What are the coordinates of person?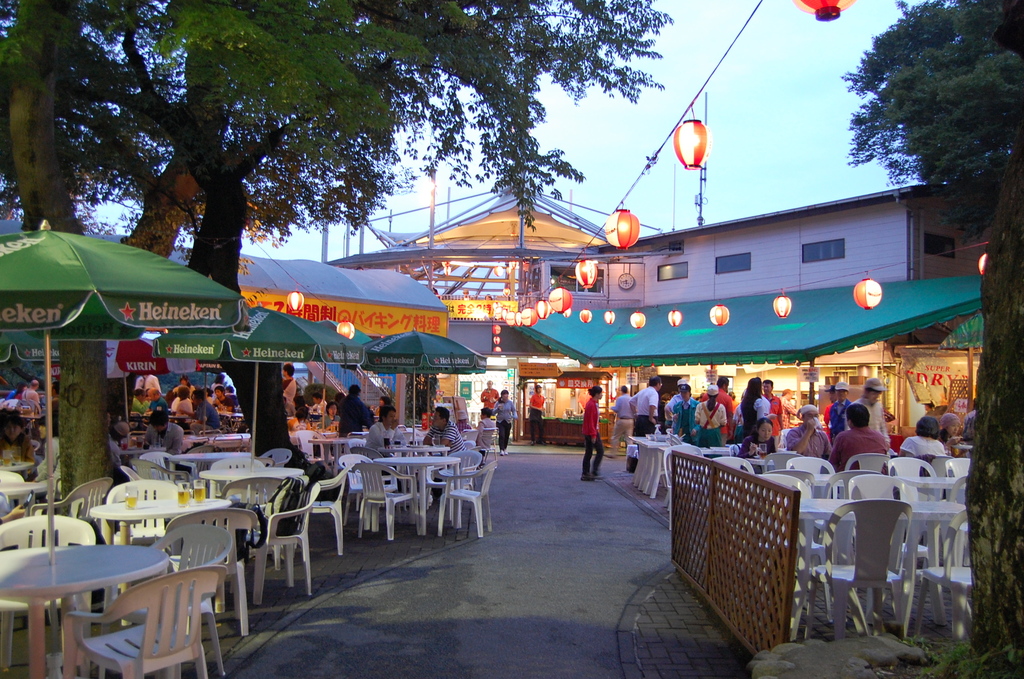
BBox(899, 416, 948, 459).
